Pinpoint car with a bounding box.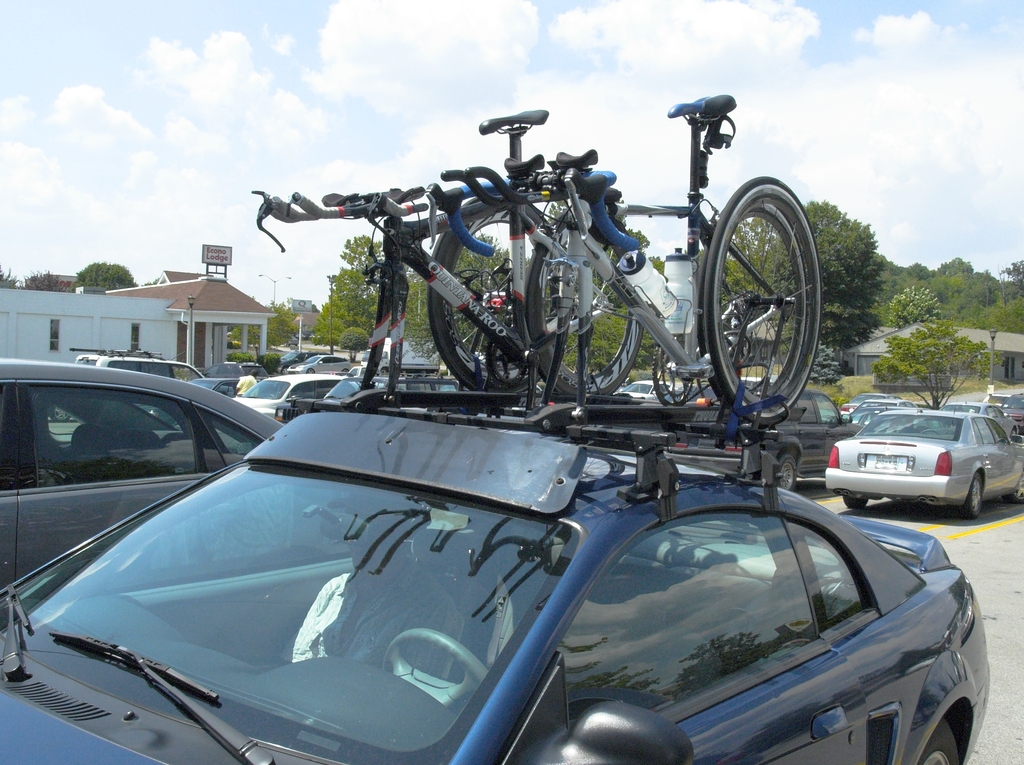
(814,401,1014,530).
